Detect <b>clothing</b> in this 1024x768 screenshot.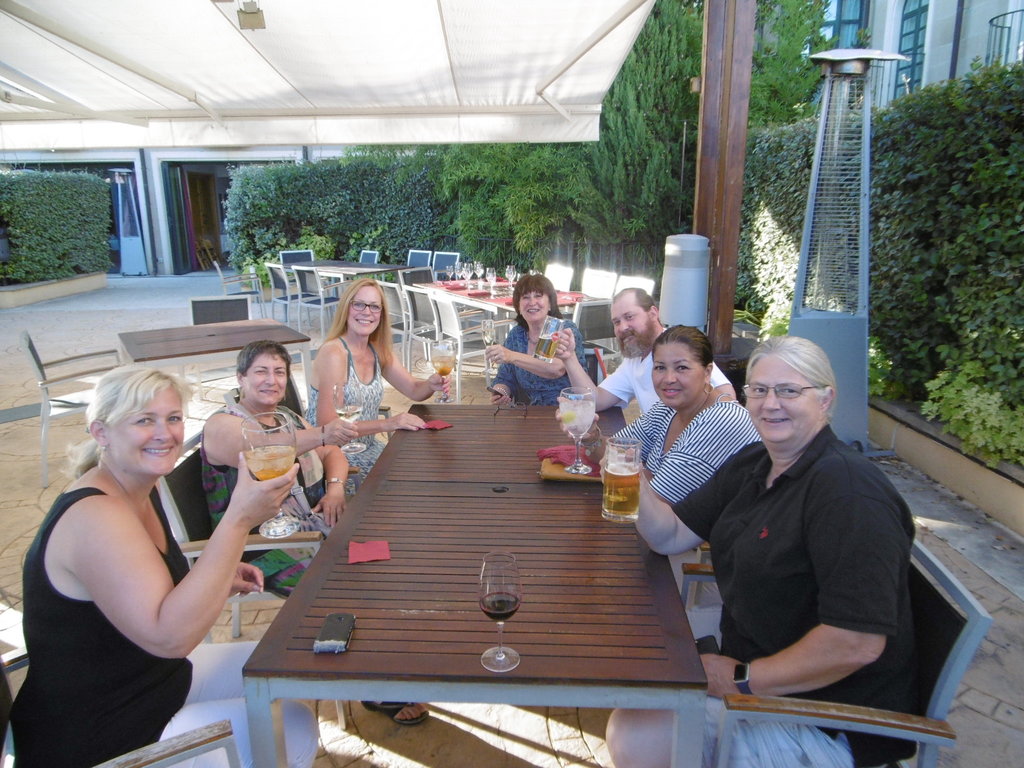
Detection: (499, 308, 588, 412).
